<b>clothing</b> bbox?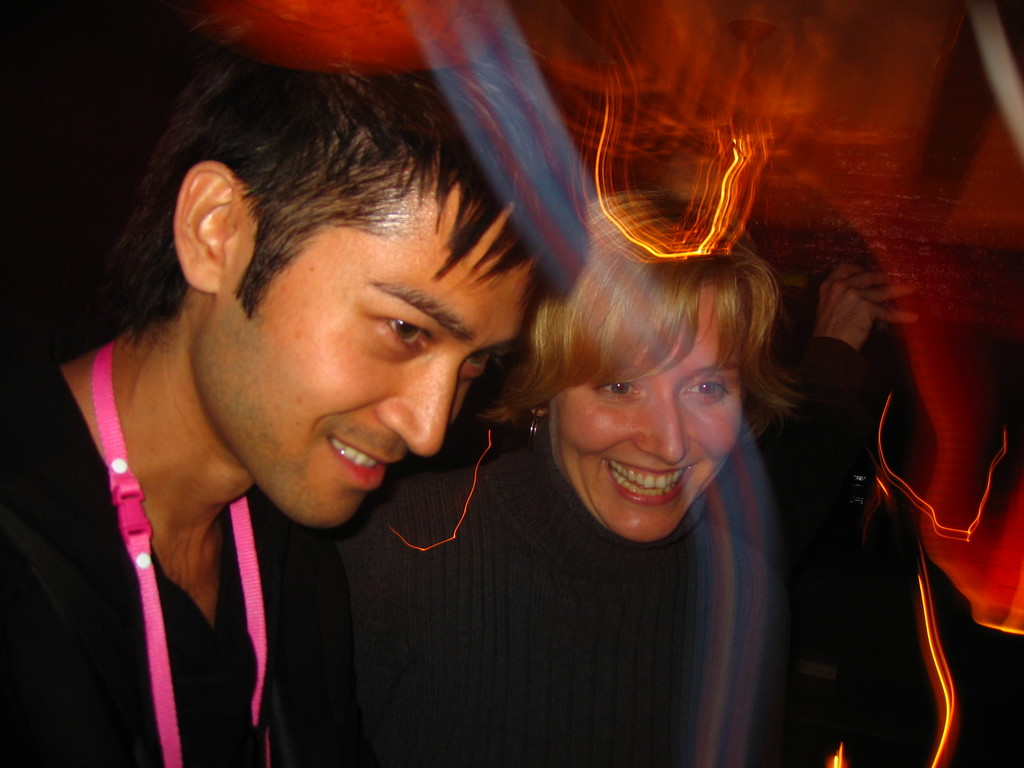
(365, 327, 941, 767)
